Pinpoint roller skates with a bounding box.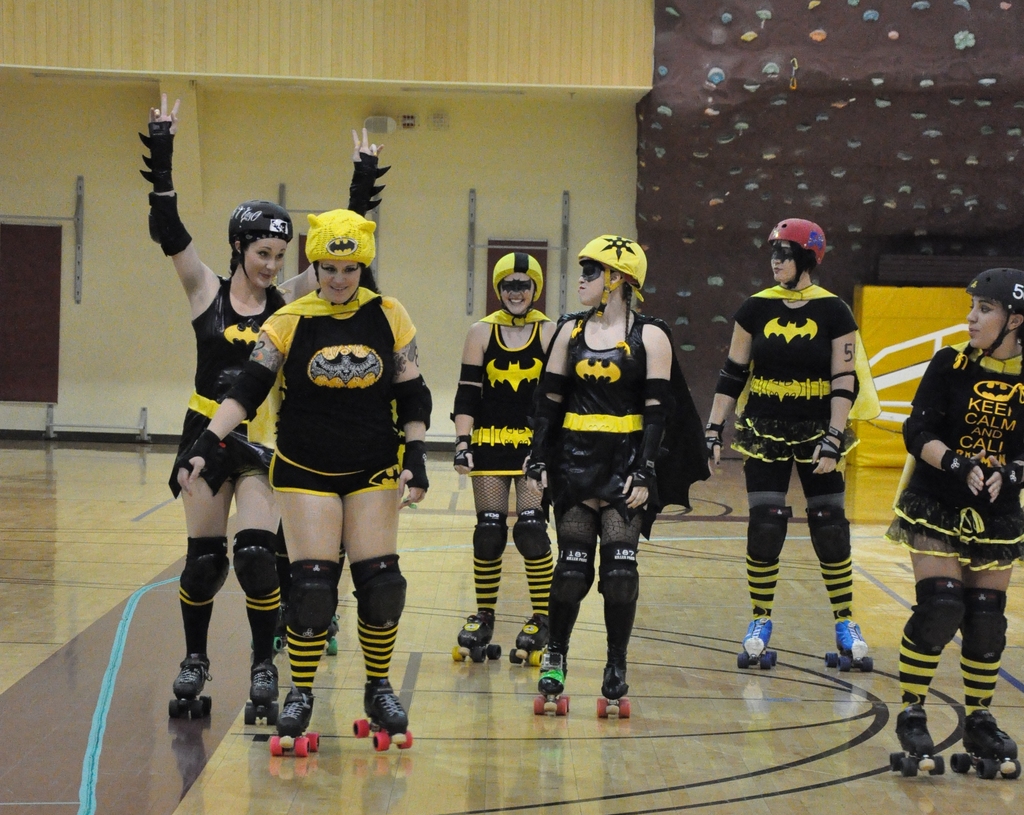
250,604,289,648.
